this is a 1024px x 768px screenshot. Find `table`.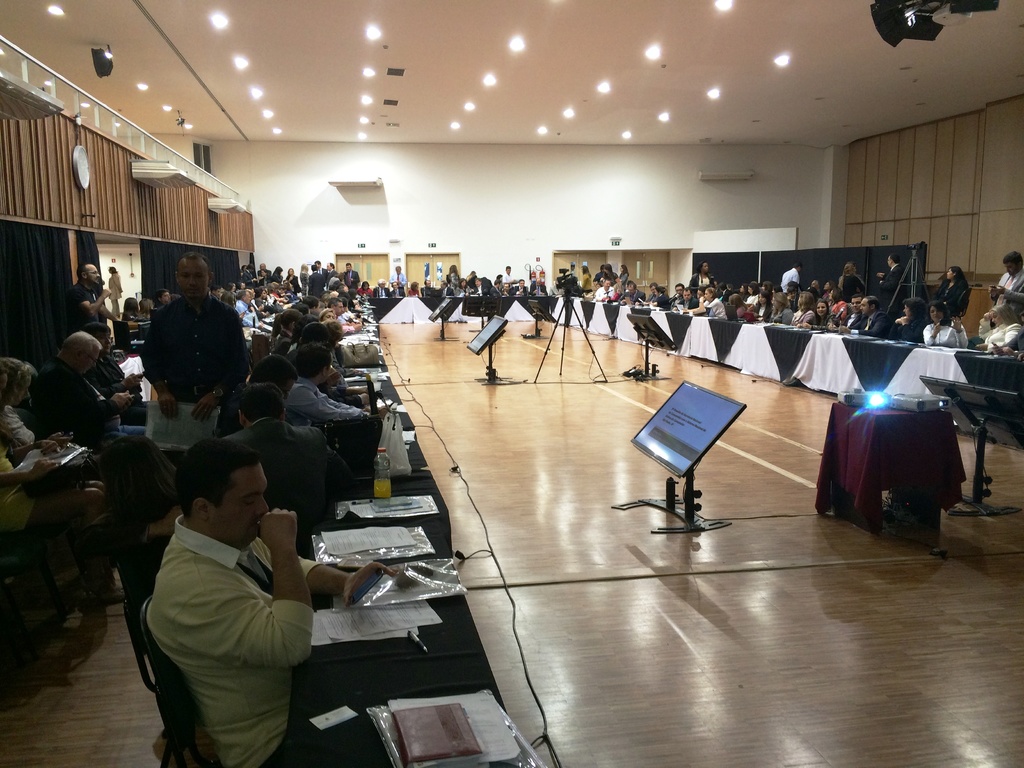
Bounding box: pyautogui.locateOnScreen(812, 402, 966, 535).
